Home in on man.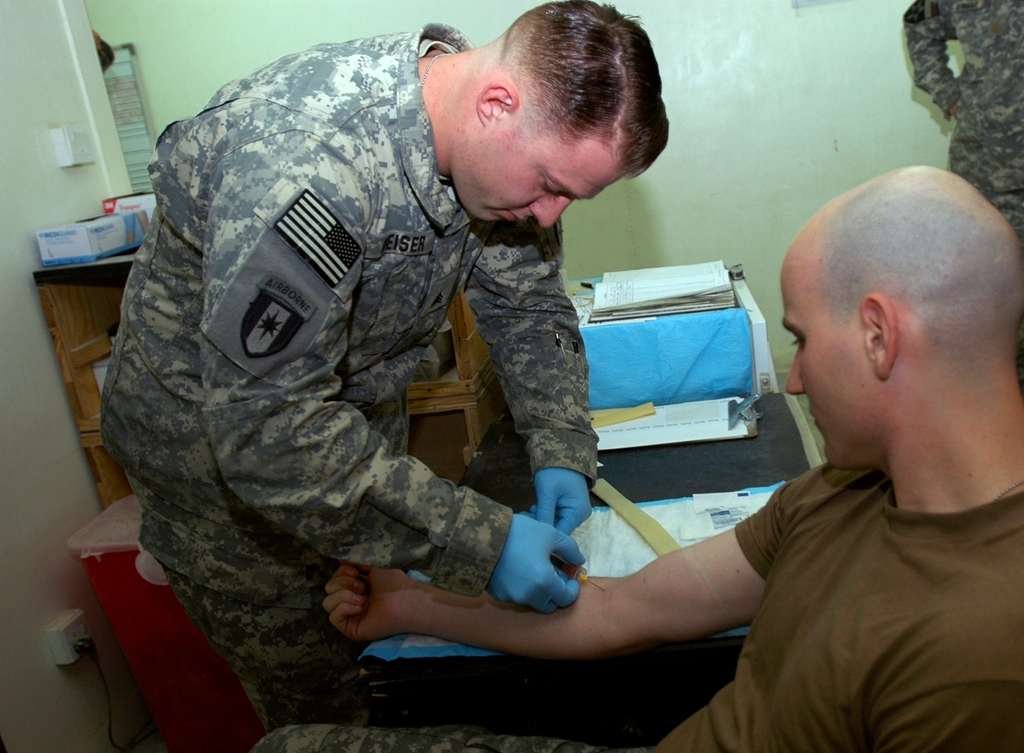
Homed in at pyautogui.locateOnScreen(244, 160, 1023, 752).
